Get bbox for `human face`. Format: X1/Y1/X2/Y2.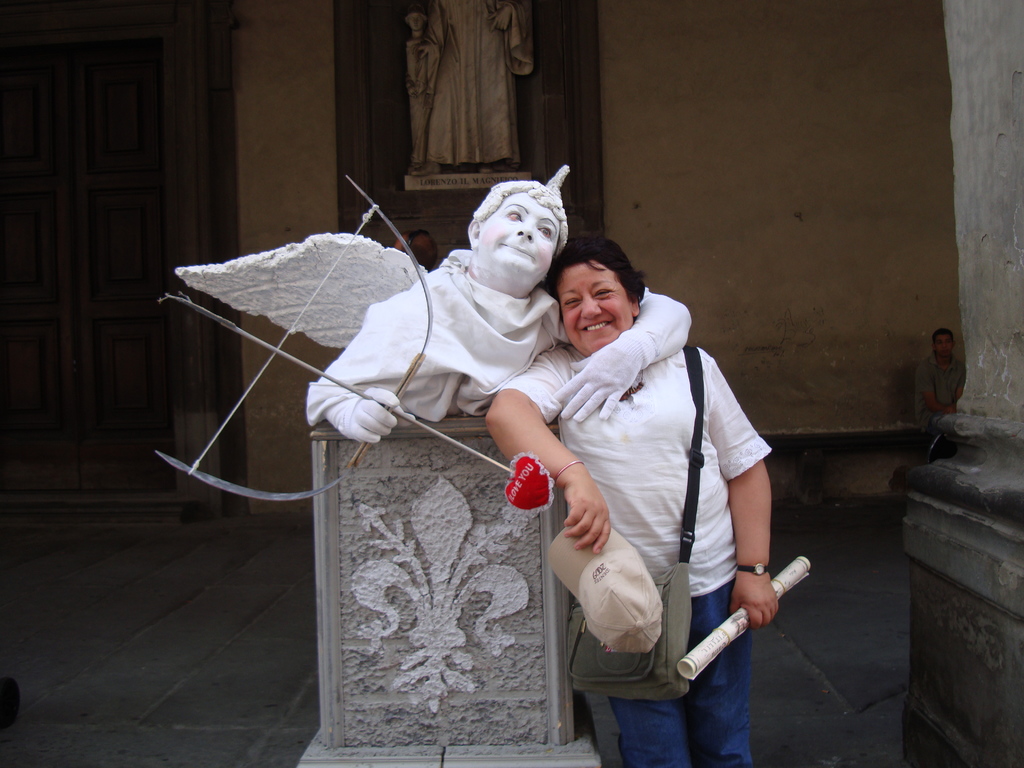
556/258/634/352.
